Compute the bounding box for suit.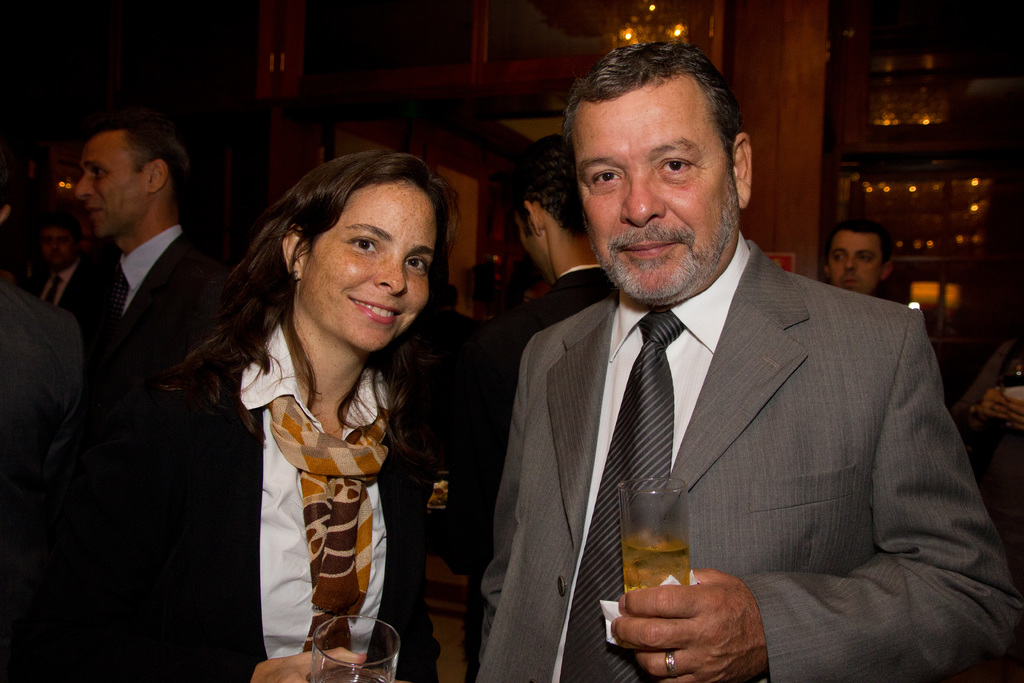
{"x1": 88, "y1": 223, "x2": 223, "y2": 441}.
